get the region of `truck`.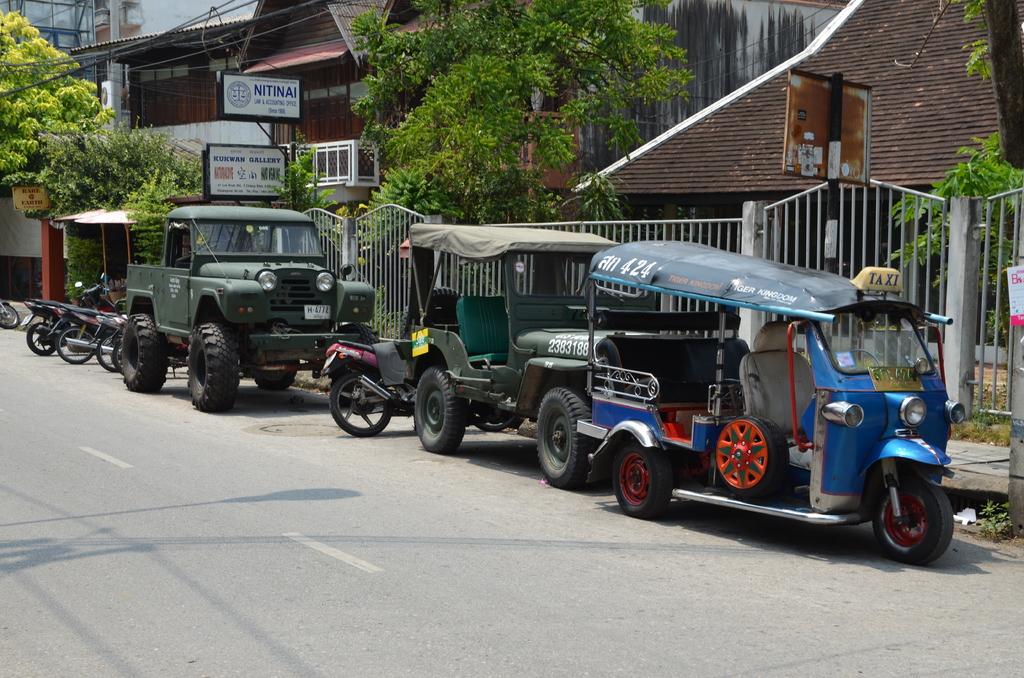
90:207:362:417.
